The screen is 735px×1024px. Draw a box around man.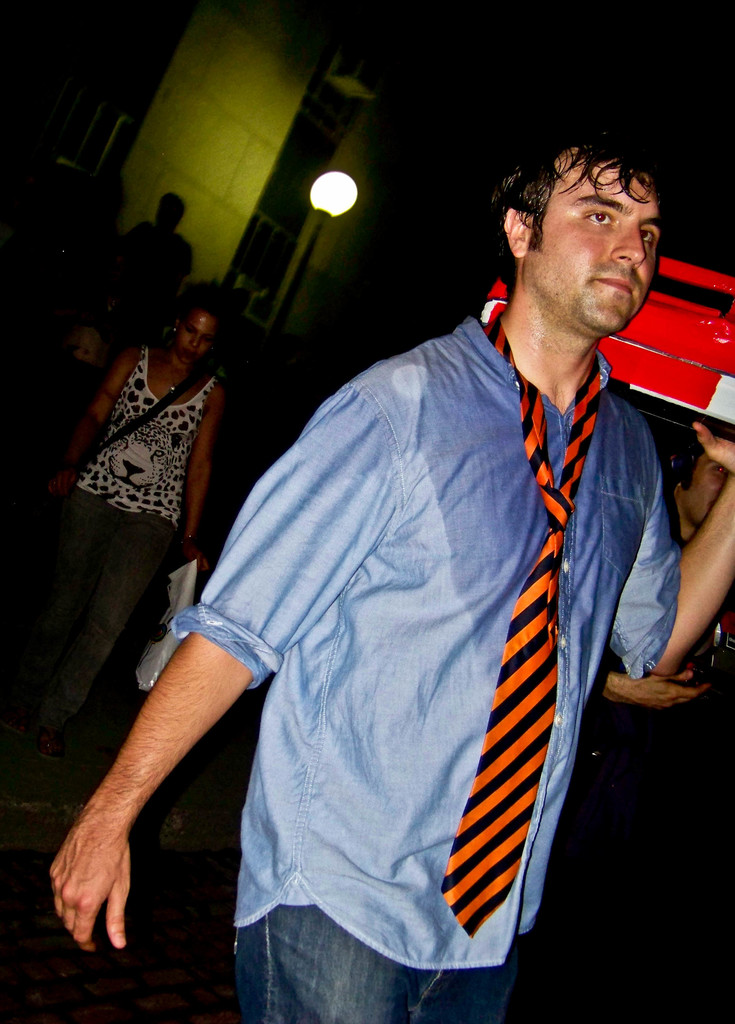
region(56, 136, 734, 1023).
